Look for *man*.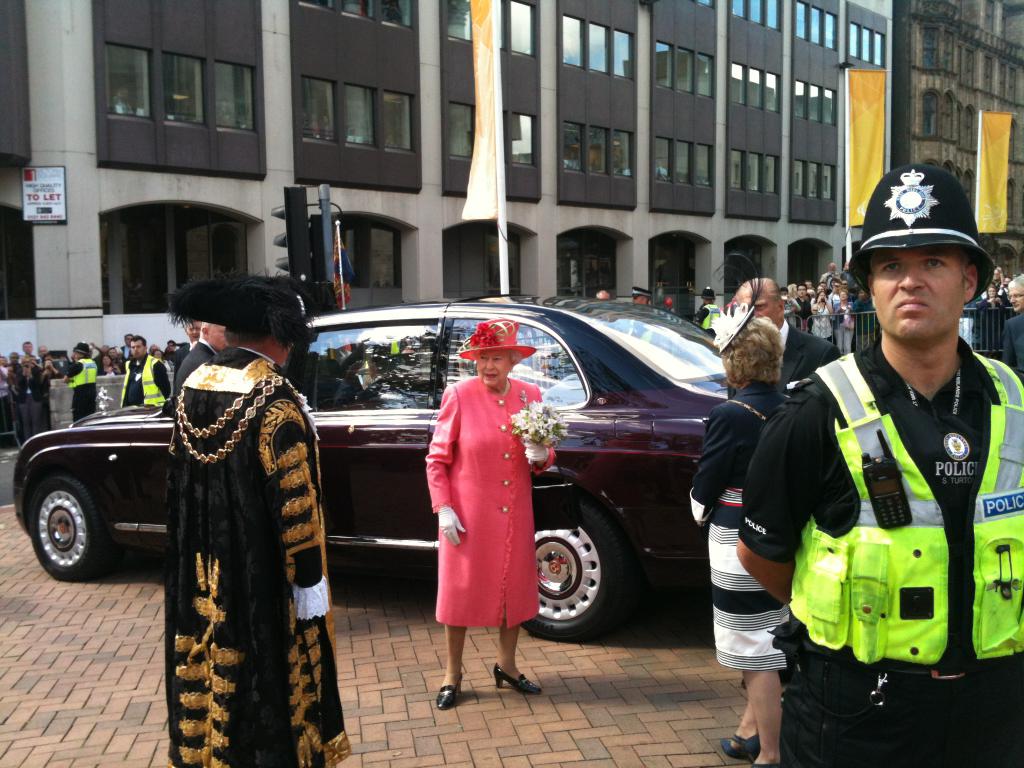
Found: l=173, t=310, r=230, b=395.
